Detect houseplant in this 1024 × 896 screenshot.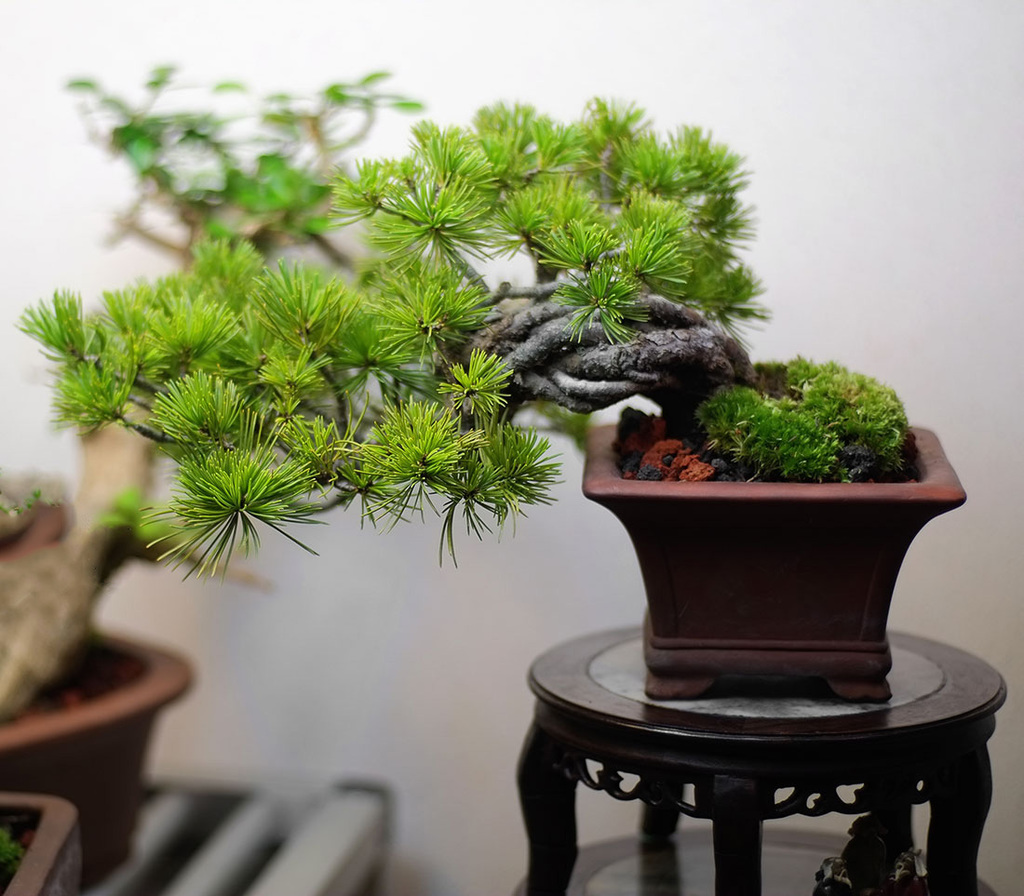
Detection: [x1=0, y1=56, x2=601, y2=871].
